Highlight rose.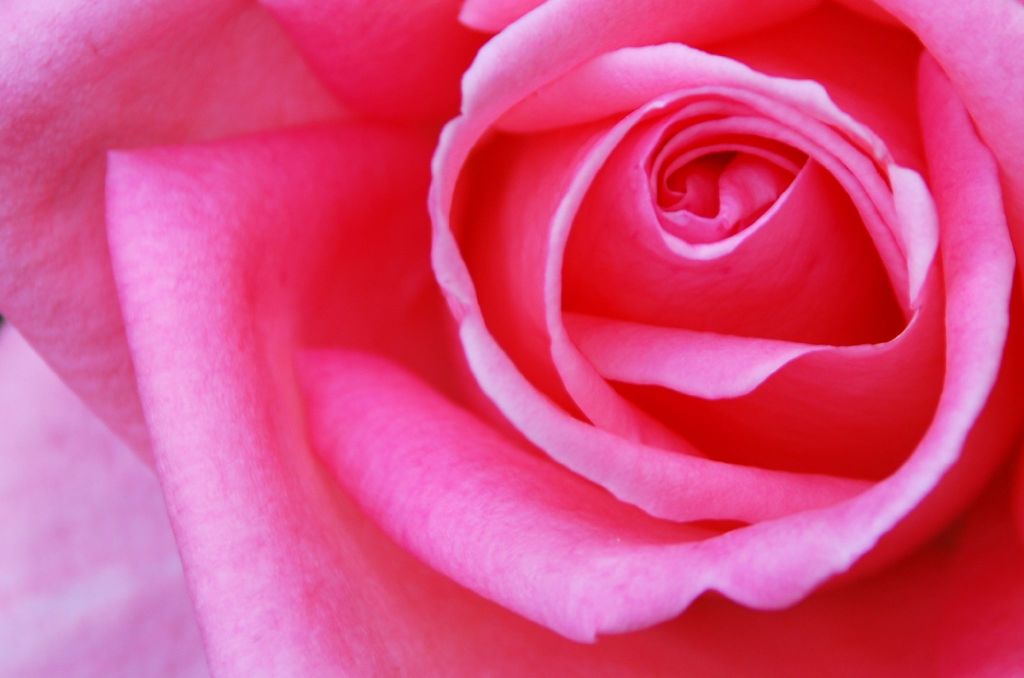
Highlighted region: 0:0:1023:677.
